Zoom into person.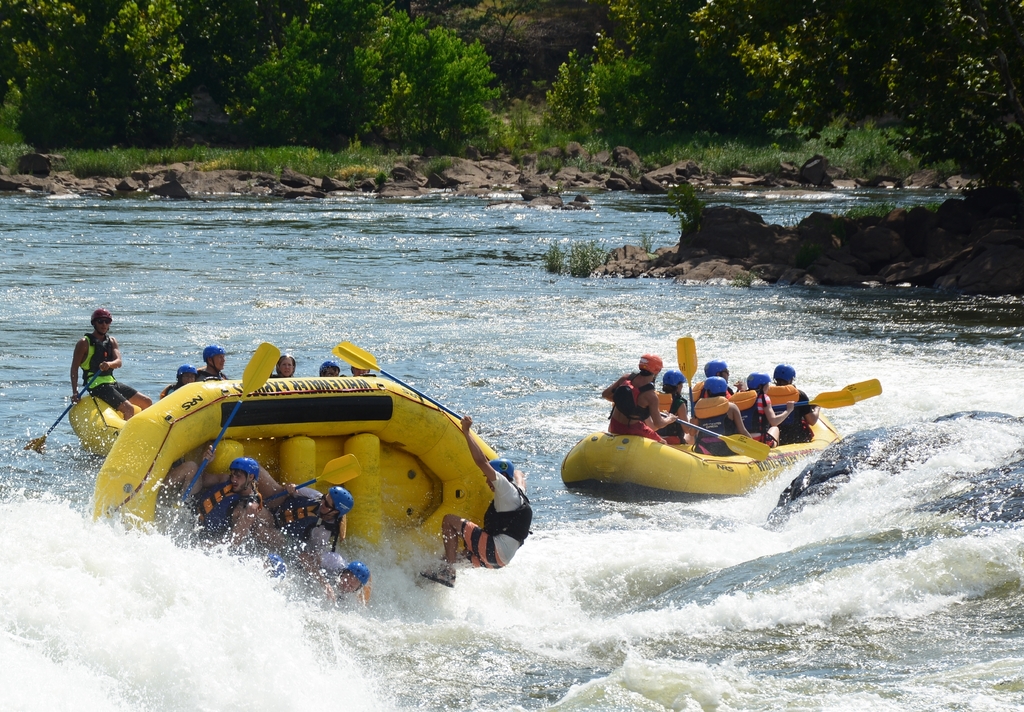
Zoom target: <bbox>658, 363, 700, 443</bbox>.
